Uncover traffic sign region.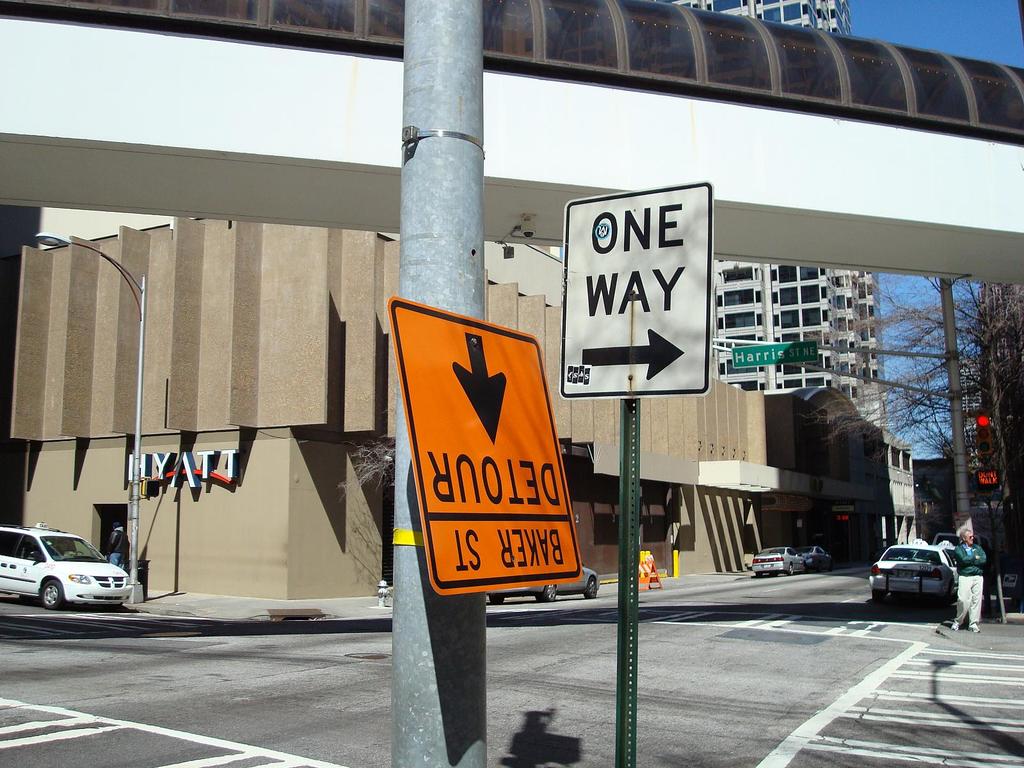
Uncovered: bbox=[975, 413, 990, 428].
